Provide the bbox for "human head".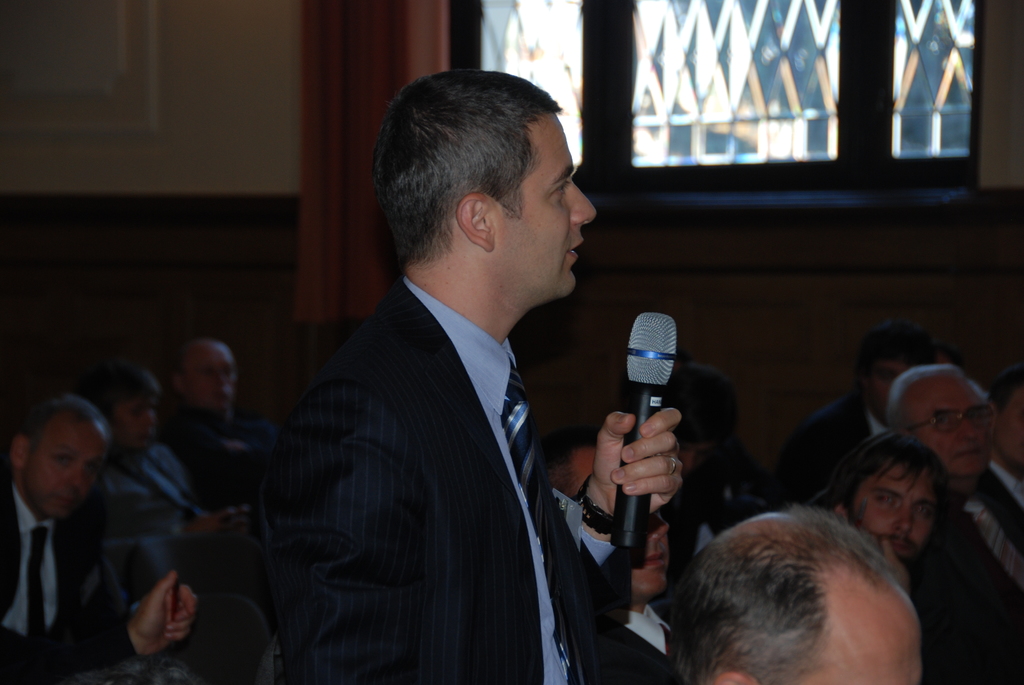
(10,400,113,523).
